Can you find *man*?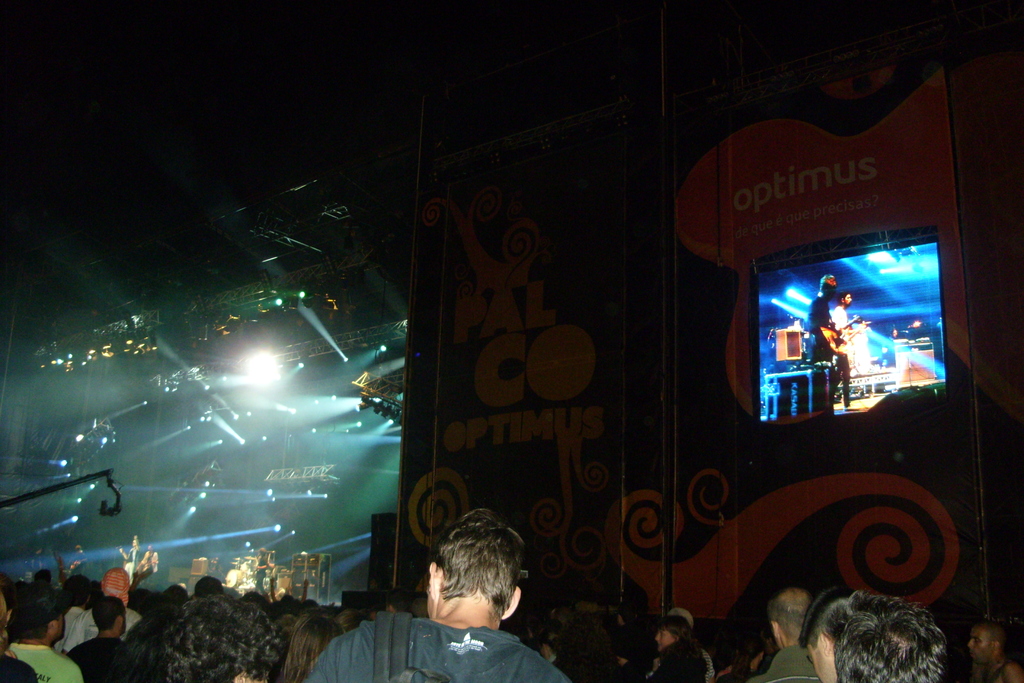
Yes, bounding box: 832,591,945,682.
